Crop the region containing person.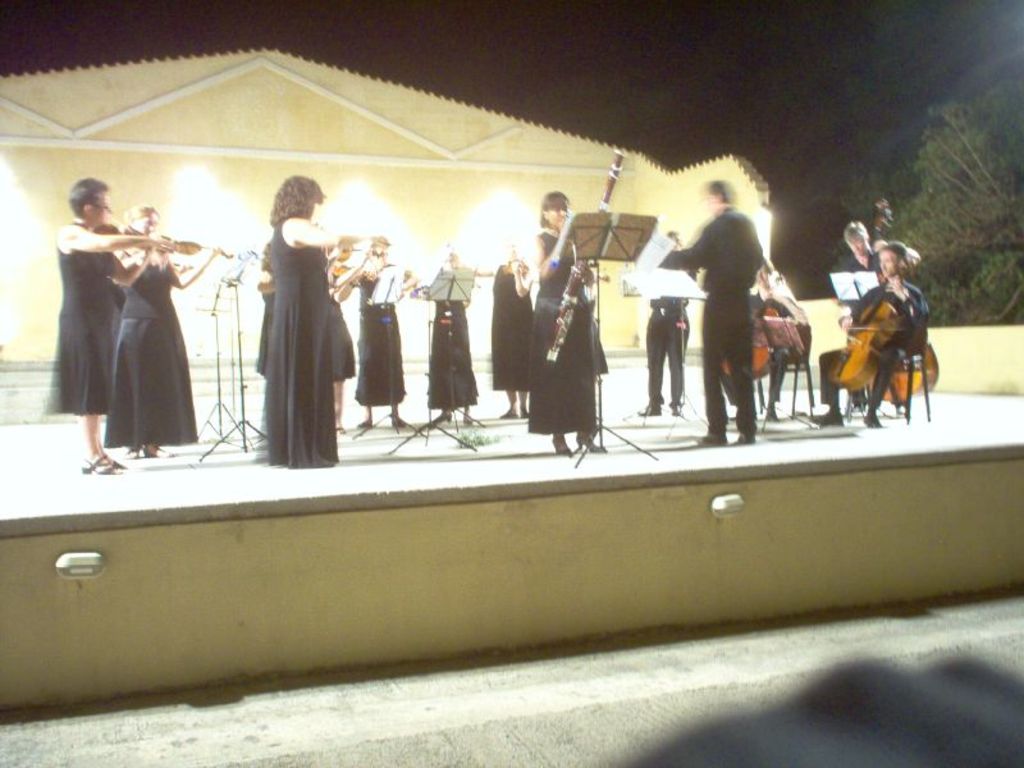
Crop region: 809 242 929 421.
